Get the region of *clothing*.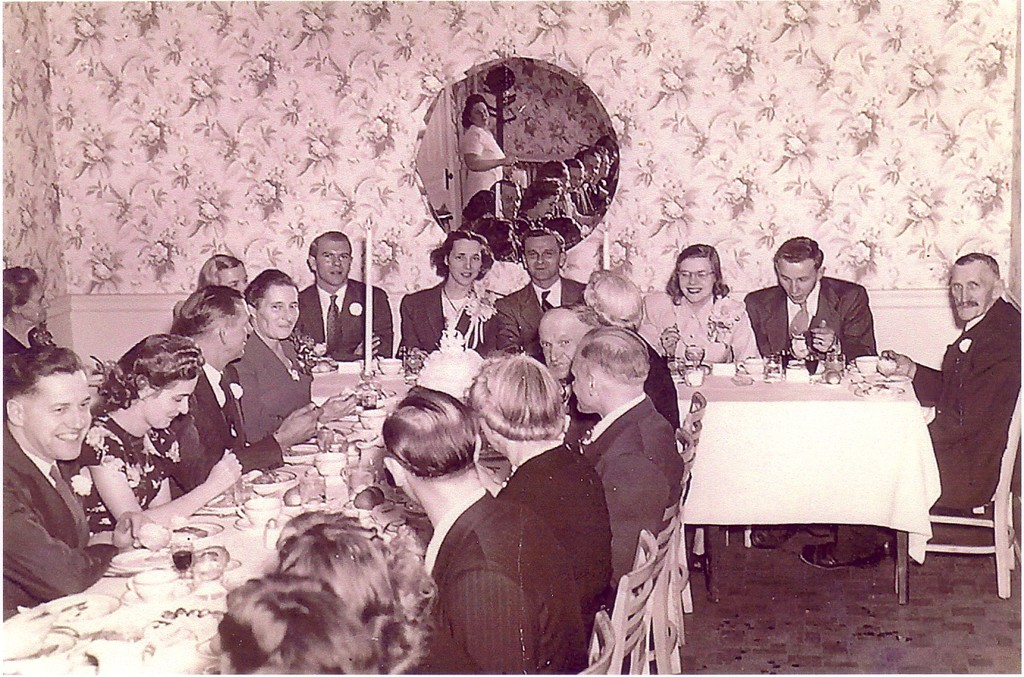
BBox(231, 327, 310, 444).
